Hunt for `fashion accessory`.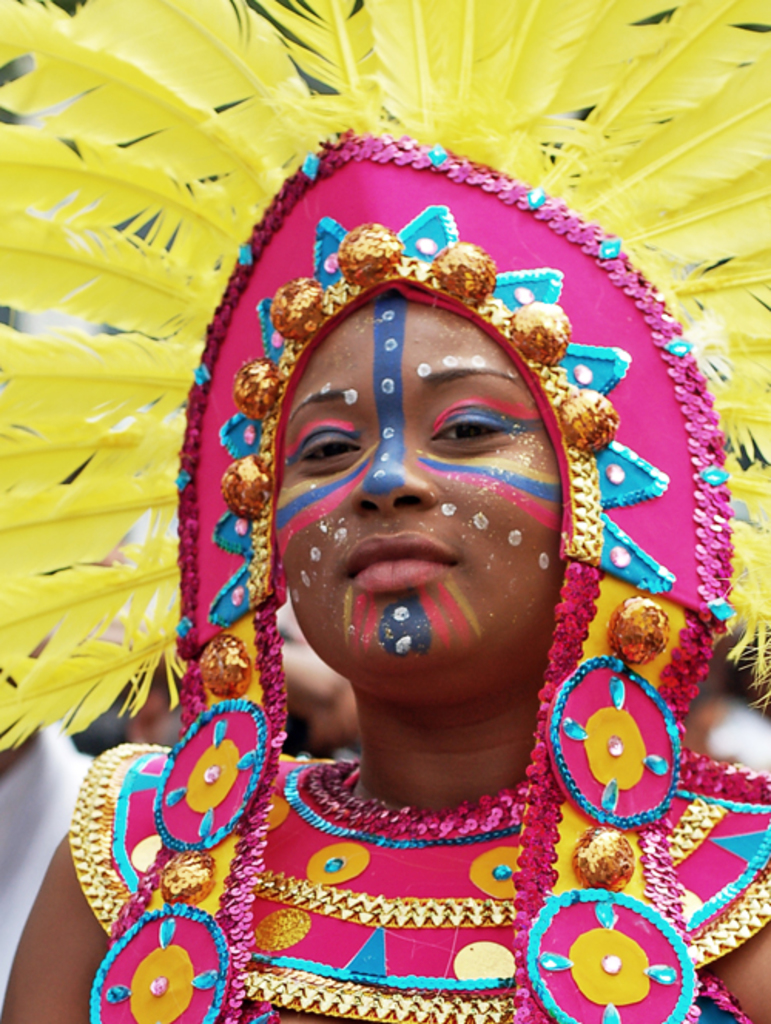
Hunted down at {"left": 0, "top": 0, "right": 769, "bottom": 1022}.
